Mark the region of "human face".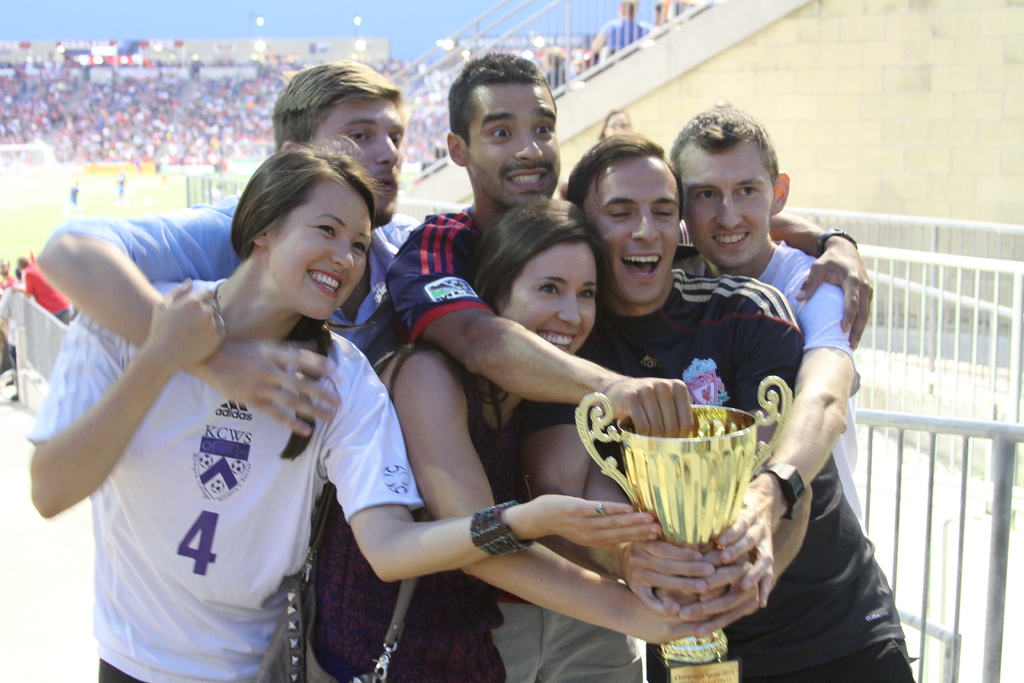
Region: 268:178:371:321.
